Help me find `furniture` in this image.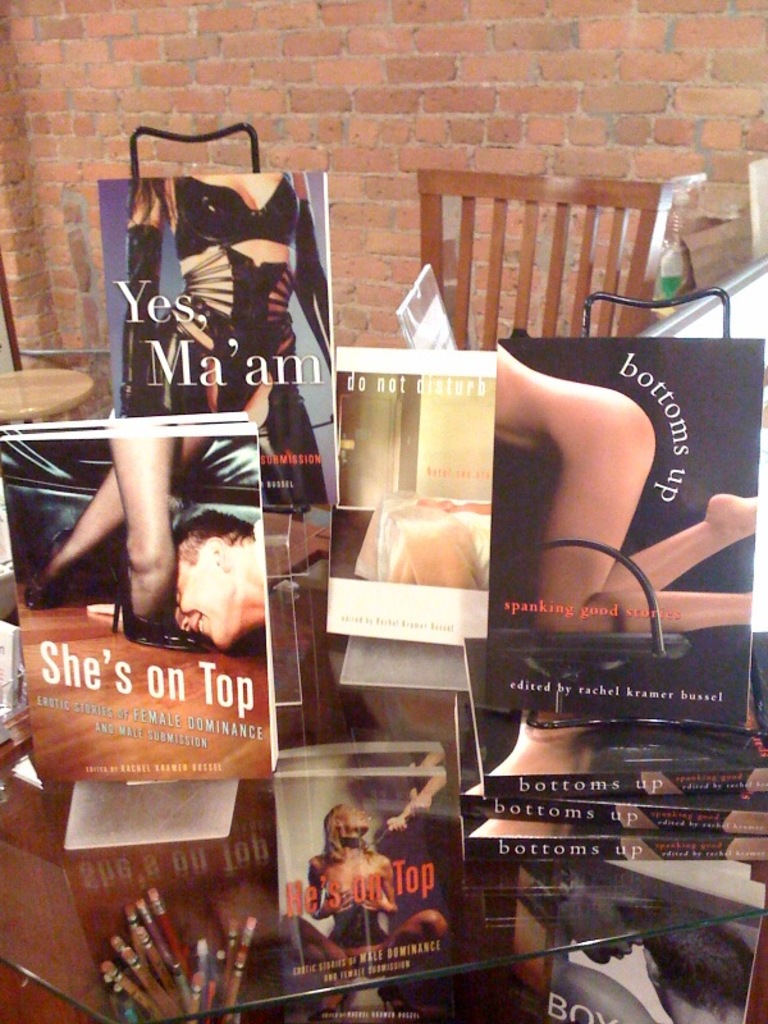
Found it: region(415, 165, 663, 351).
